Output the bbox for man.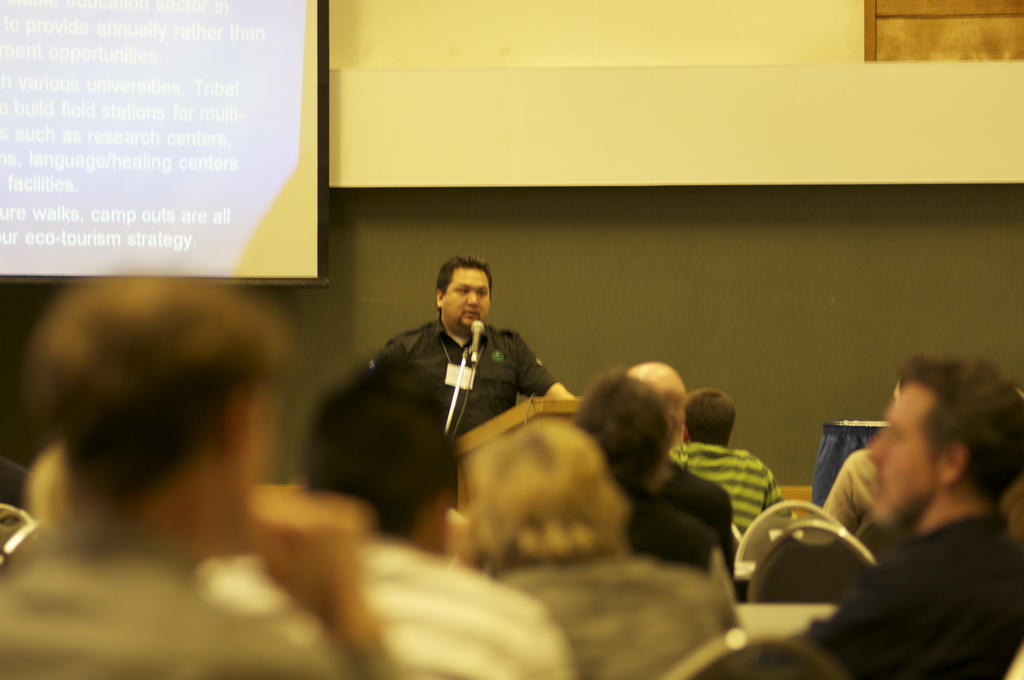
locate(634, 361, 745, 605).
